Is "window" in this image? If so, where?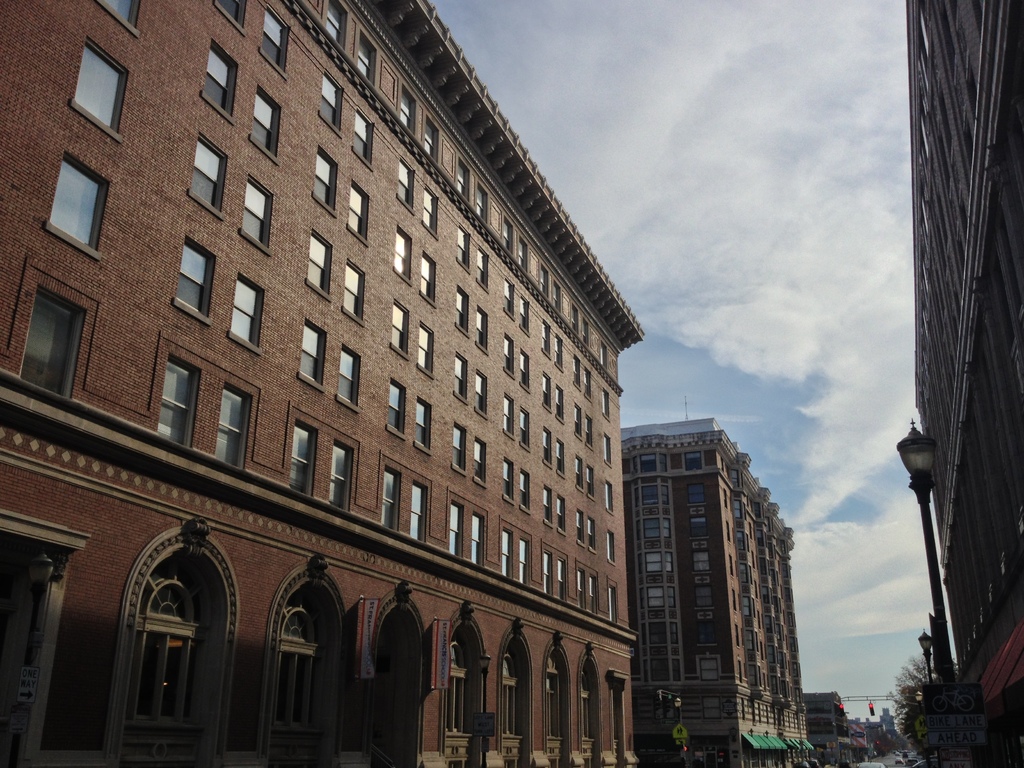
Yes, at pyautogui.locateOnScreen(552, 280, 558, 323).
